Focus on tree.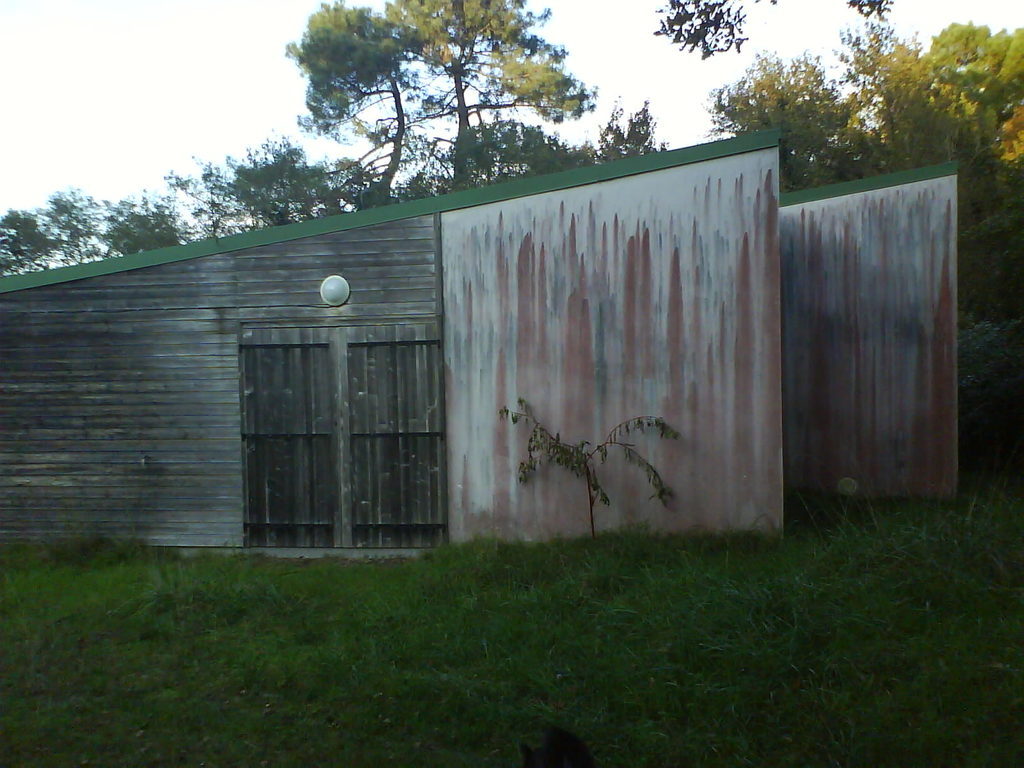
Focused at [233, 21, 643, 192].
